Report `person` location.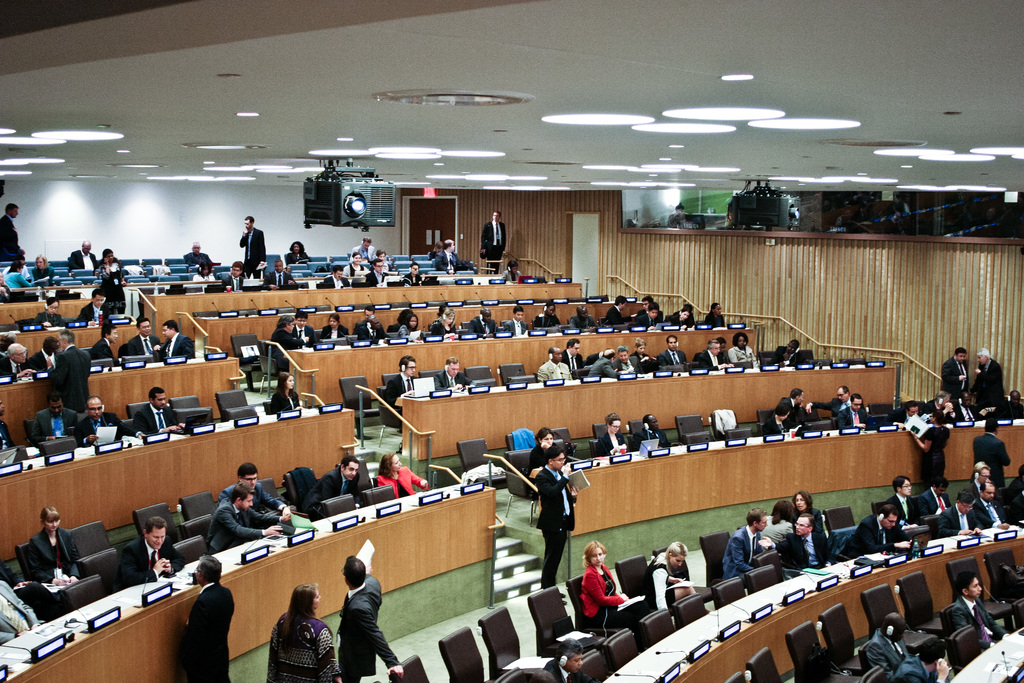
Report: select_region(716, 506, 762, 575).
